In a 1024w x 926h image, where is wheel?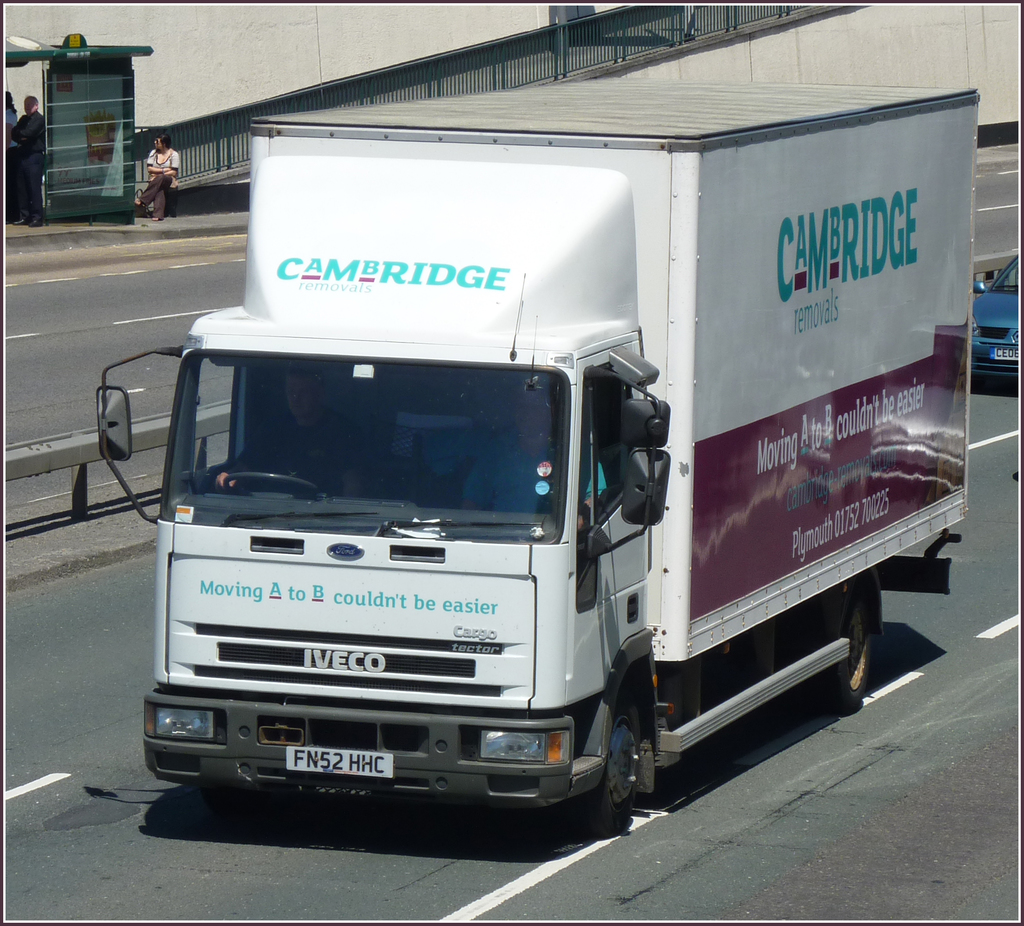
(x1=582, y1=718, x2=648, y2=836).
